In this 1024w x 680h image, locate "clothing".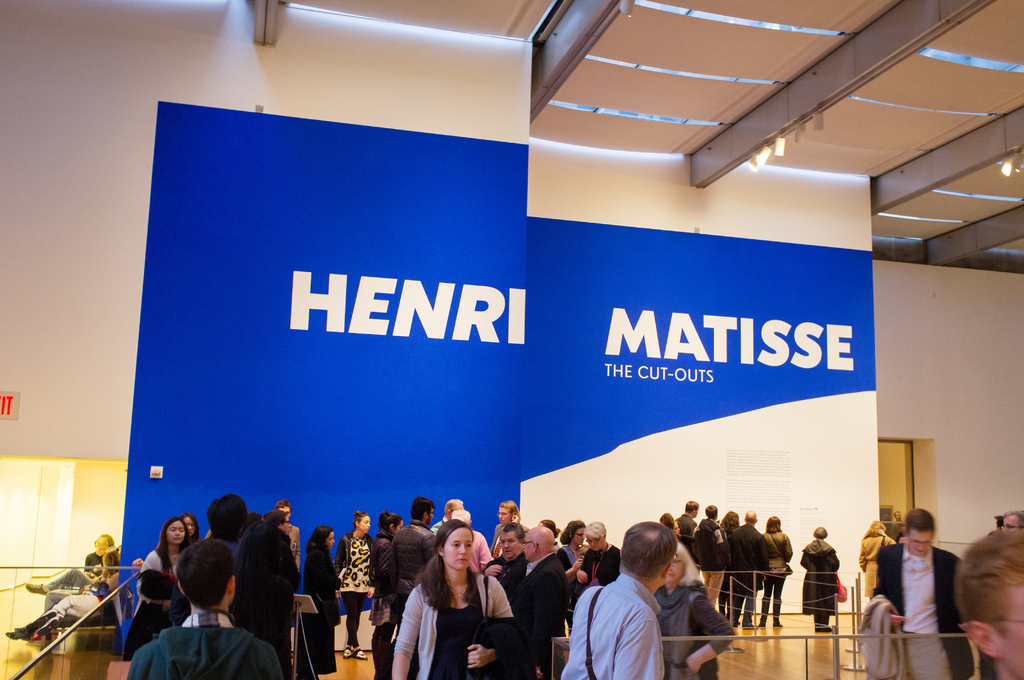
Bounding box: box=[388, 567, 516, 677].
